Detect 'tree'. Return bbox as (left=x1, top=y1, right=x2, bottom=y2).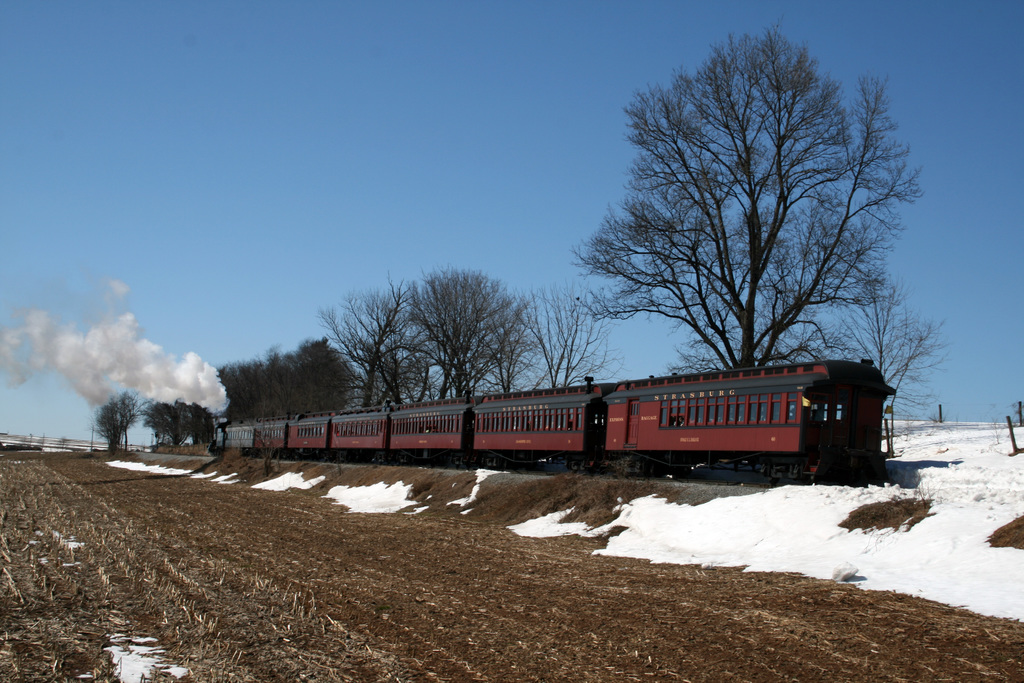
(left=814, top=277, right=945, bottom=462).
